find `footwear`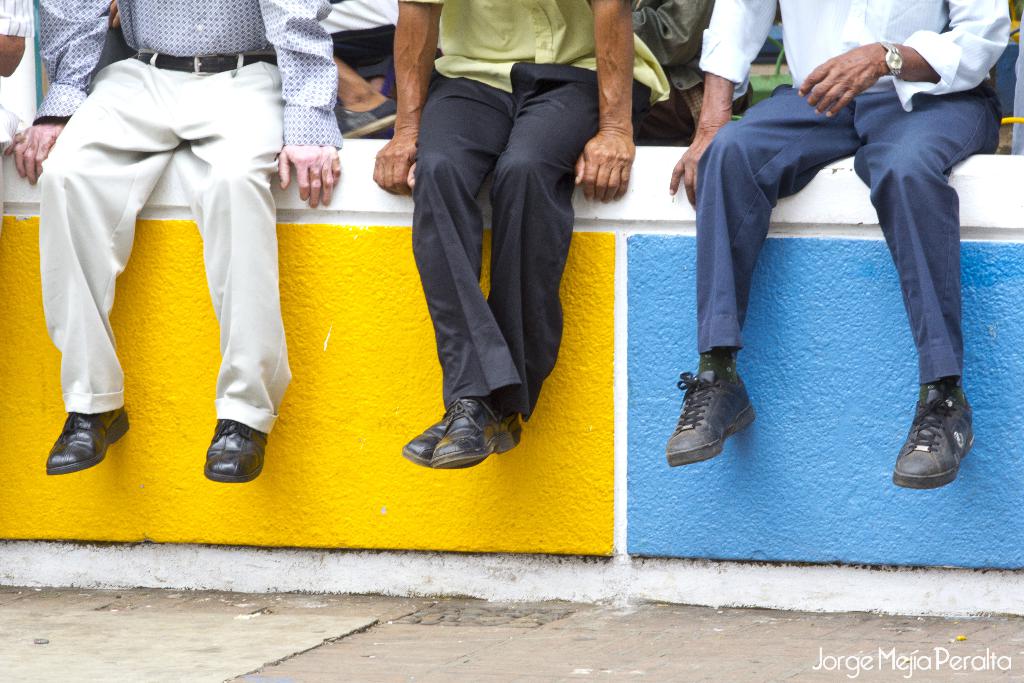
(401,400,521,468)
